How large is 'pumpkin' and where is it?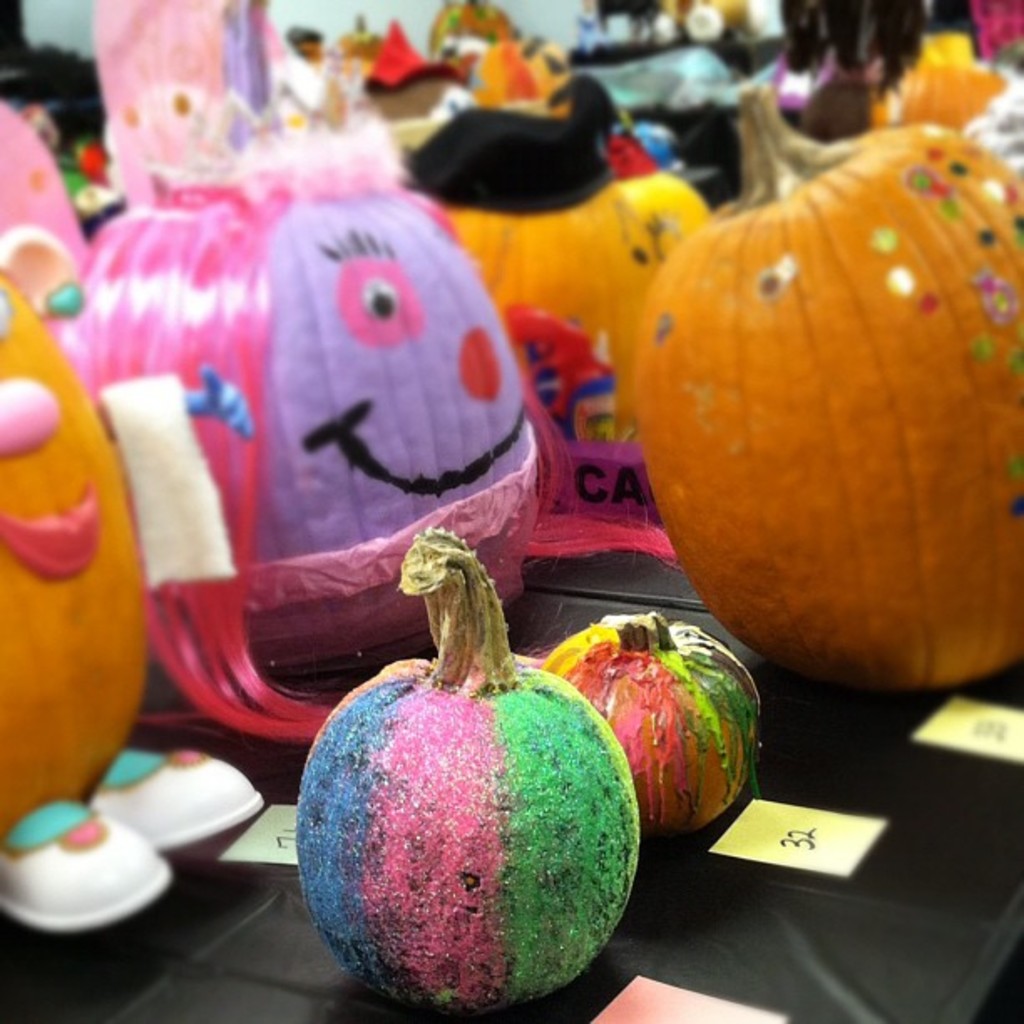
Bounding box: locate(890, 65, 1022, 197).
